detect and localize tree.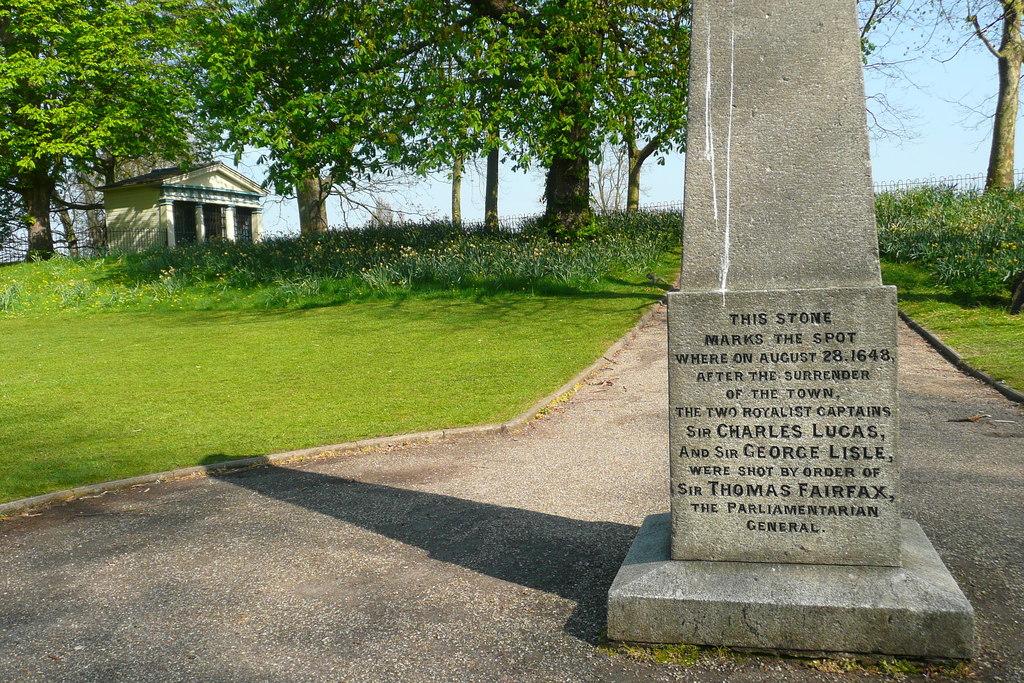
Localized at rect(858, 0, 1023, 204).
